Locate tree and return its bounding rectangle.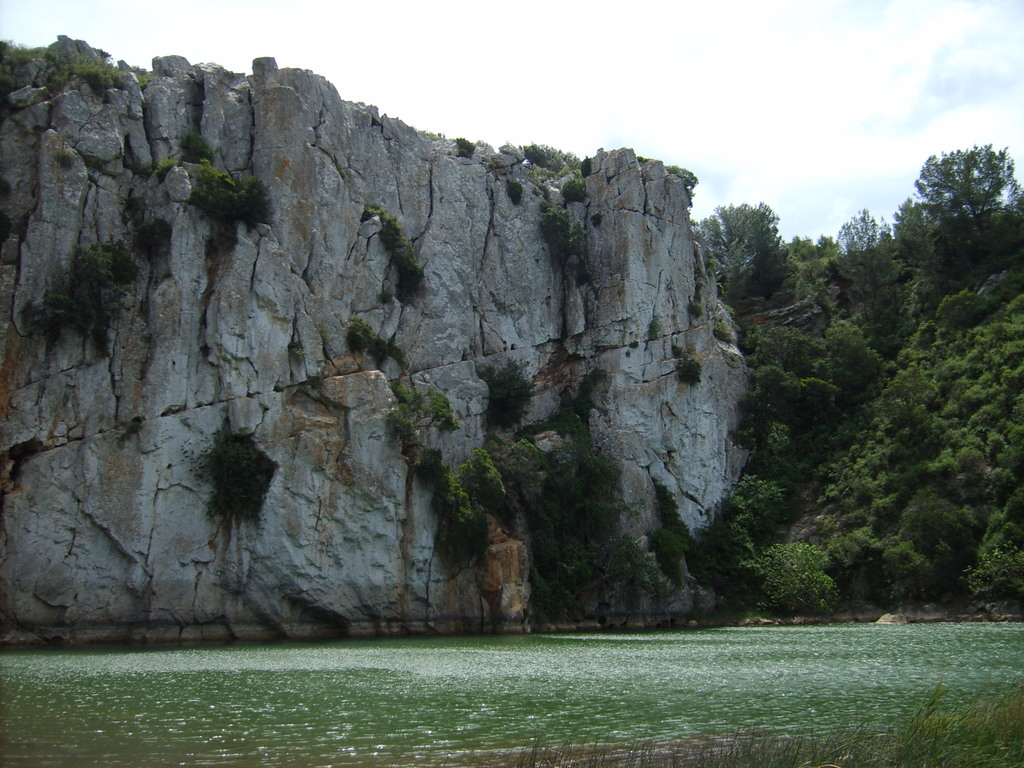
684:202:797:307.
